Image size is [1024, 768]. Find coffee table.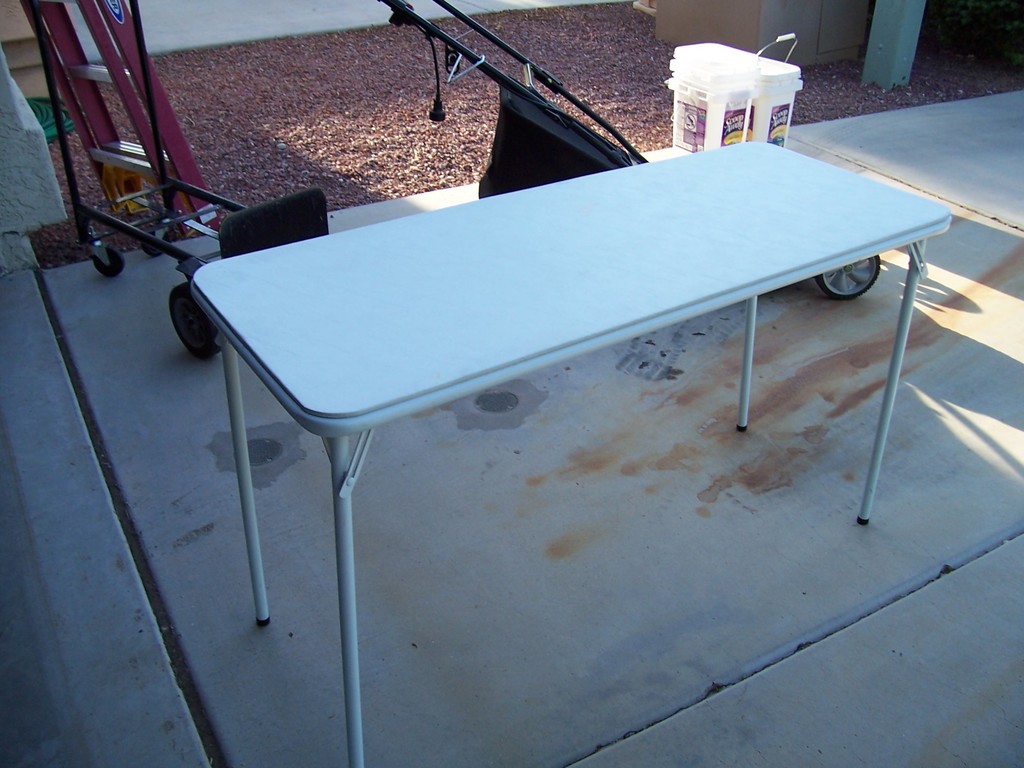
(x1=175, y1=84, x2=943, y2=745).
